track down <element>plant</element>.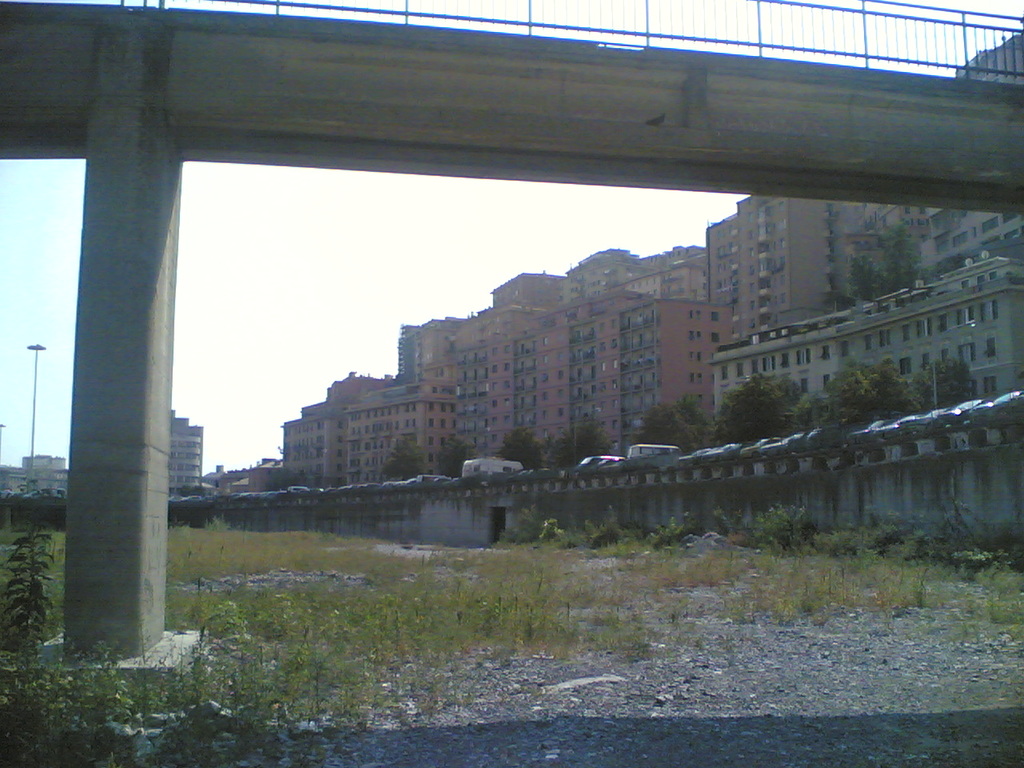
Tracked to pyautogui.locateOnScreen(642, 510, 696, 550).
